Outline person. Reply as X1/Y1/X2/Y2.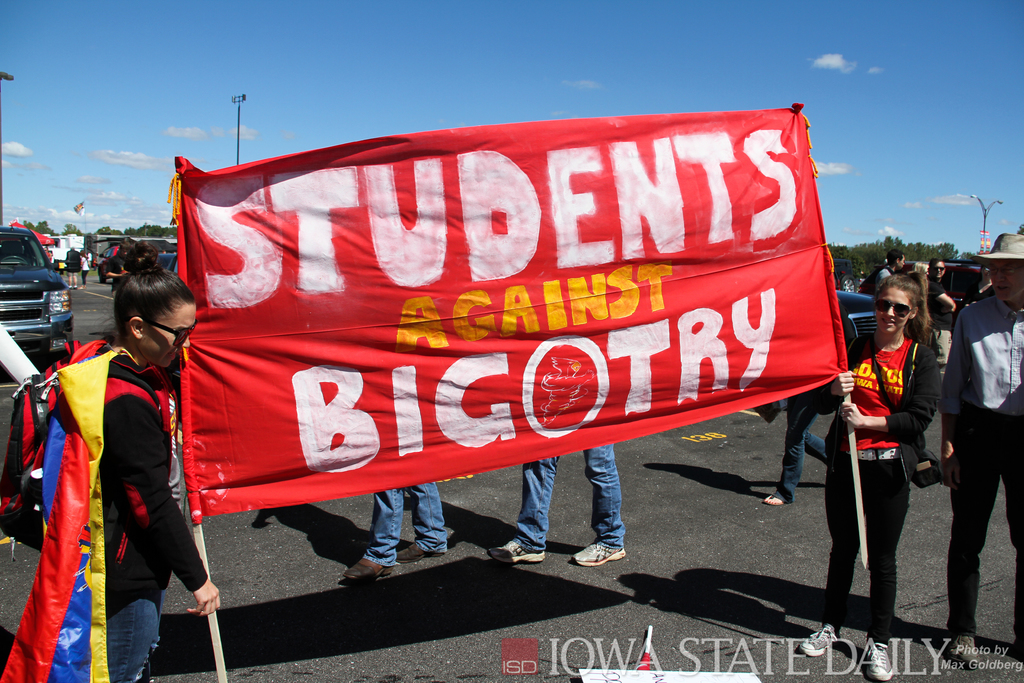
63/247/81/290.
